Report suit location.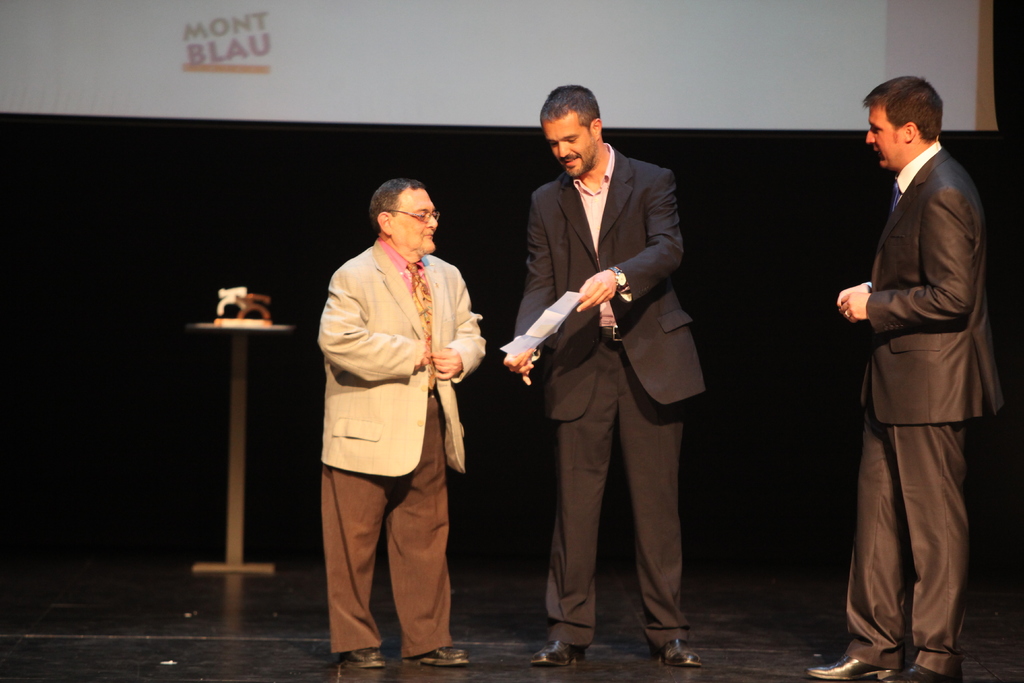
Report: <bbox>844, 139, 1006, 672</bbox>.
